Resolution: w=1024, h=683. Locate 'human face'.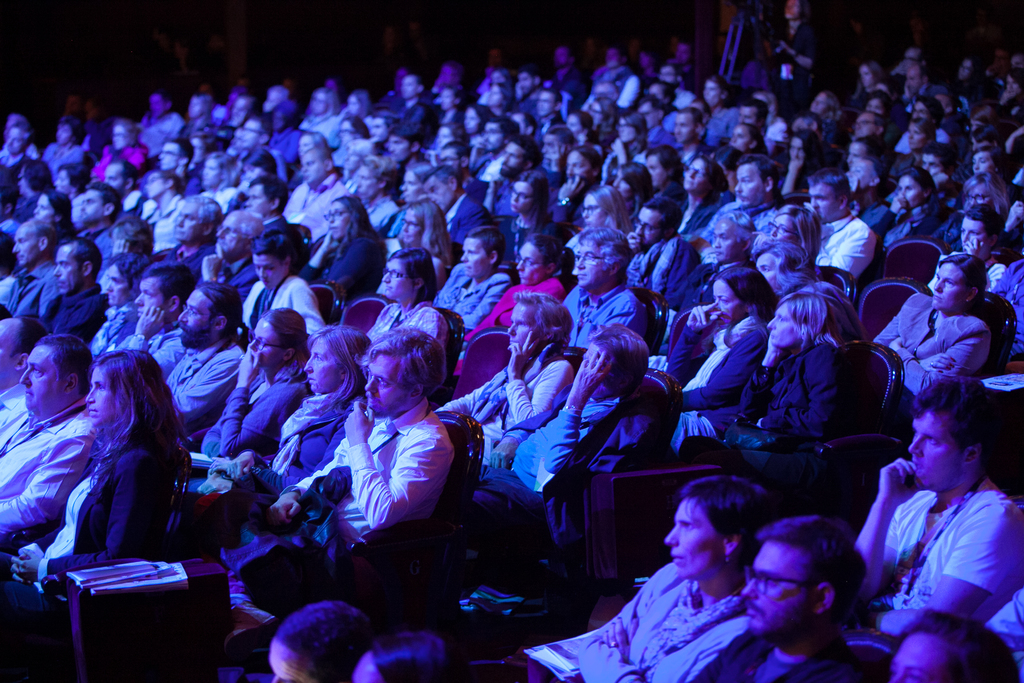
locate(249, 317, 287, 369).
